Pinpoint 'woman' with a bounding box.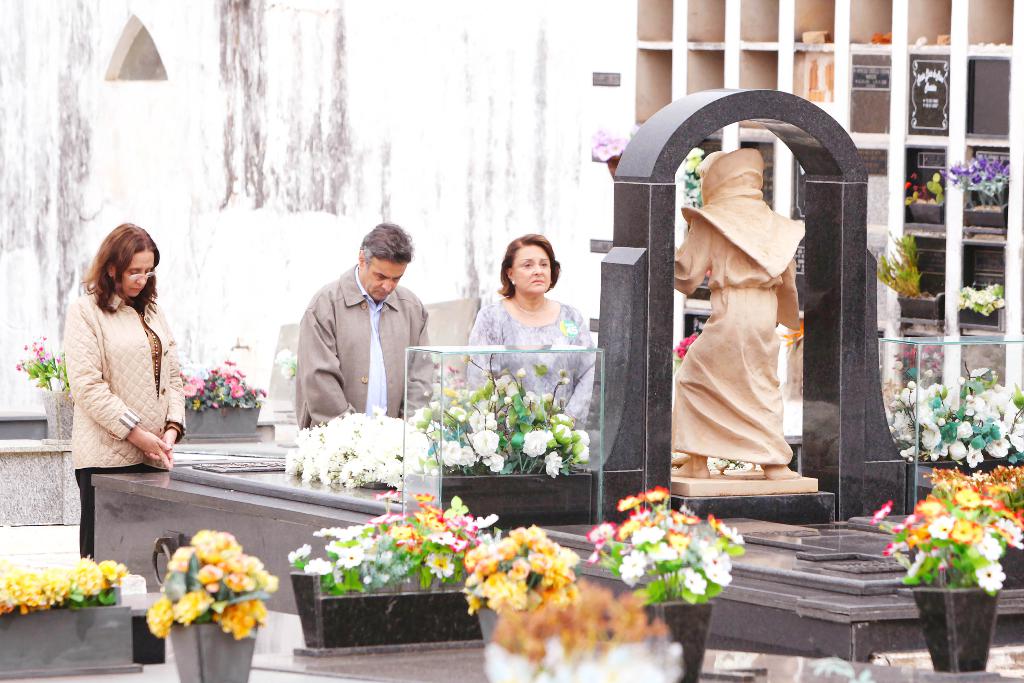
crop(57, 216, 184, 505).
